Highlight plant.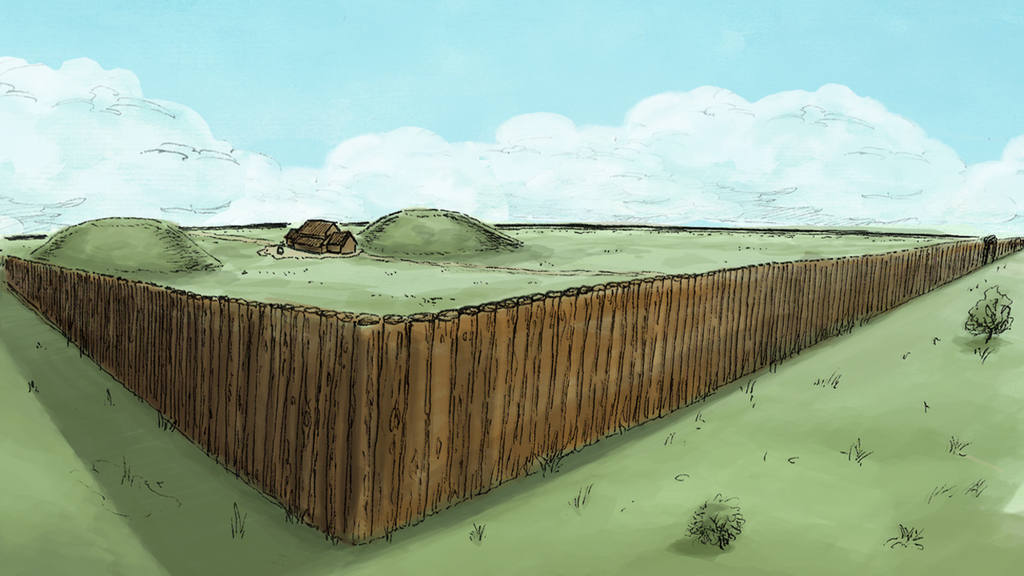
Highlighted region: (left=687, top=495, right=746, bottom=552).
